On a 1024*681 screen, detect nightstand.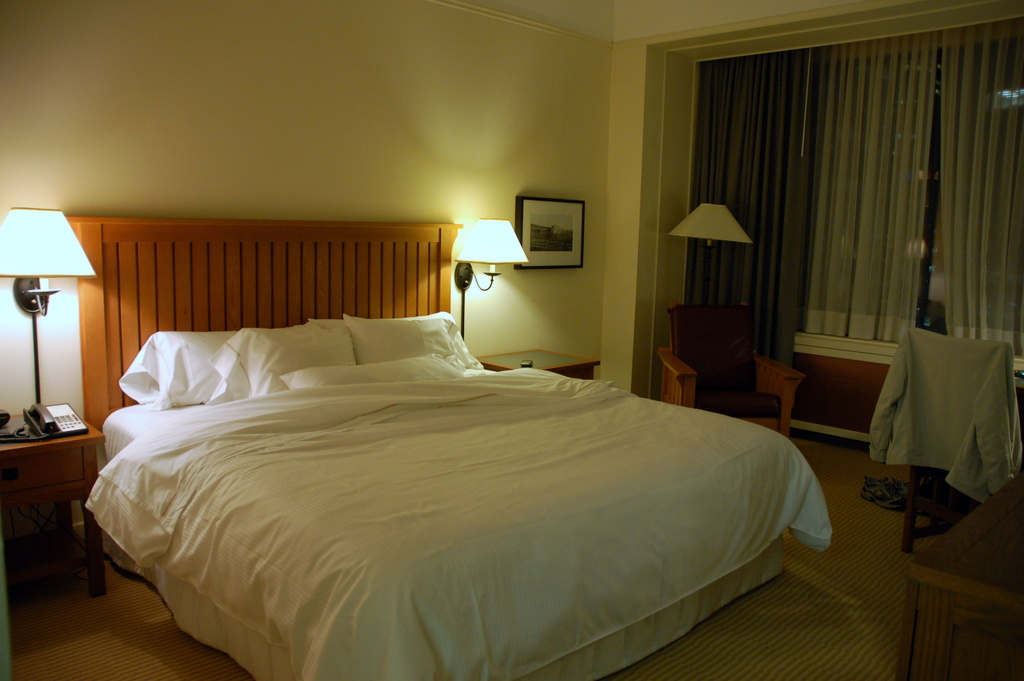
<bbox>1, 391, 91, 595</bbox>.
